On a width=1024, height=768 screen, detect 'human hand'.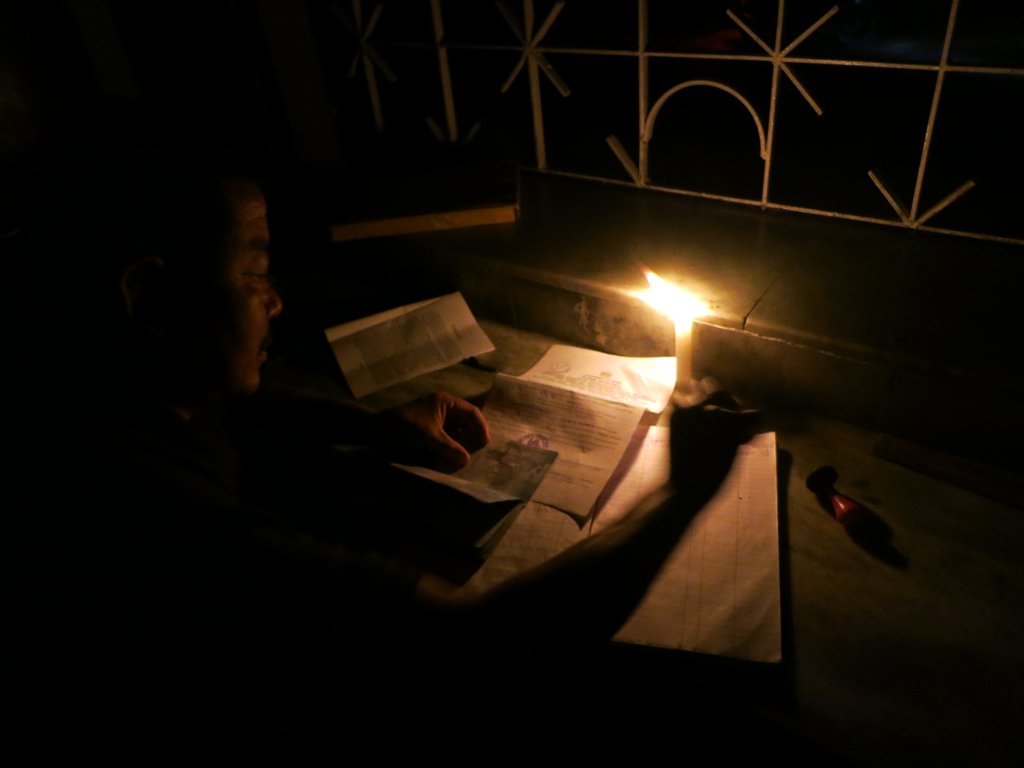
669:389:760:506.
